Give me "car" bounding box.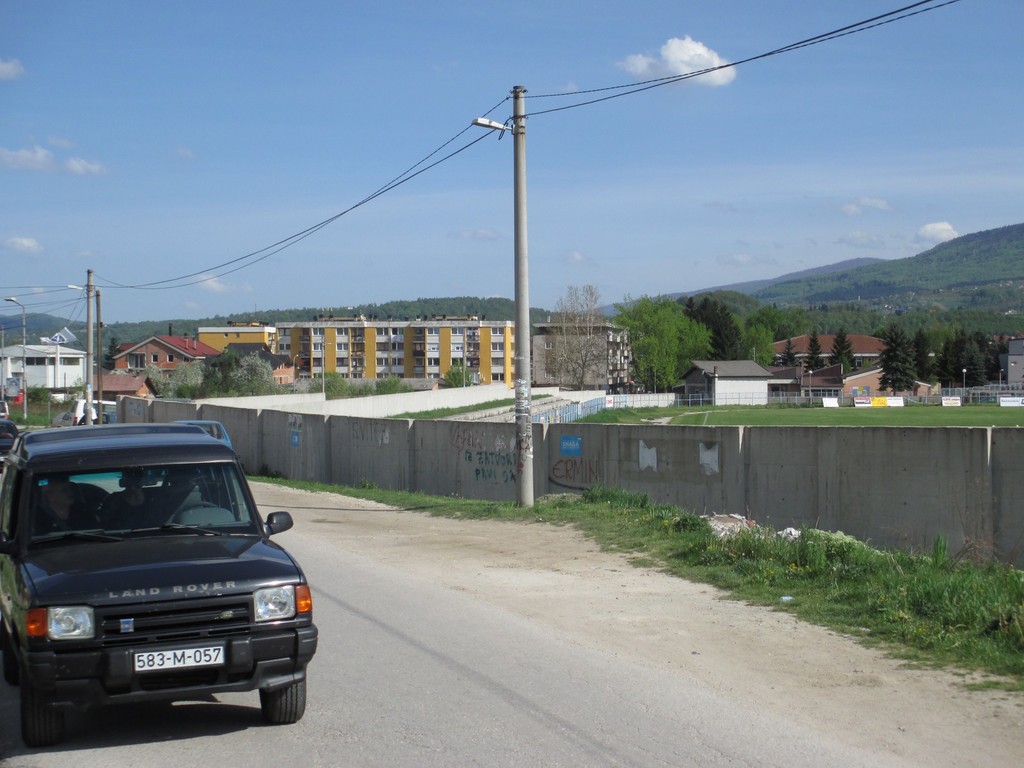
[56, 396, 115, 422].
